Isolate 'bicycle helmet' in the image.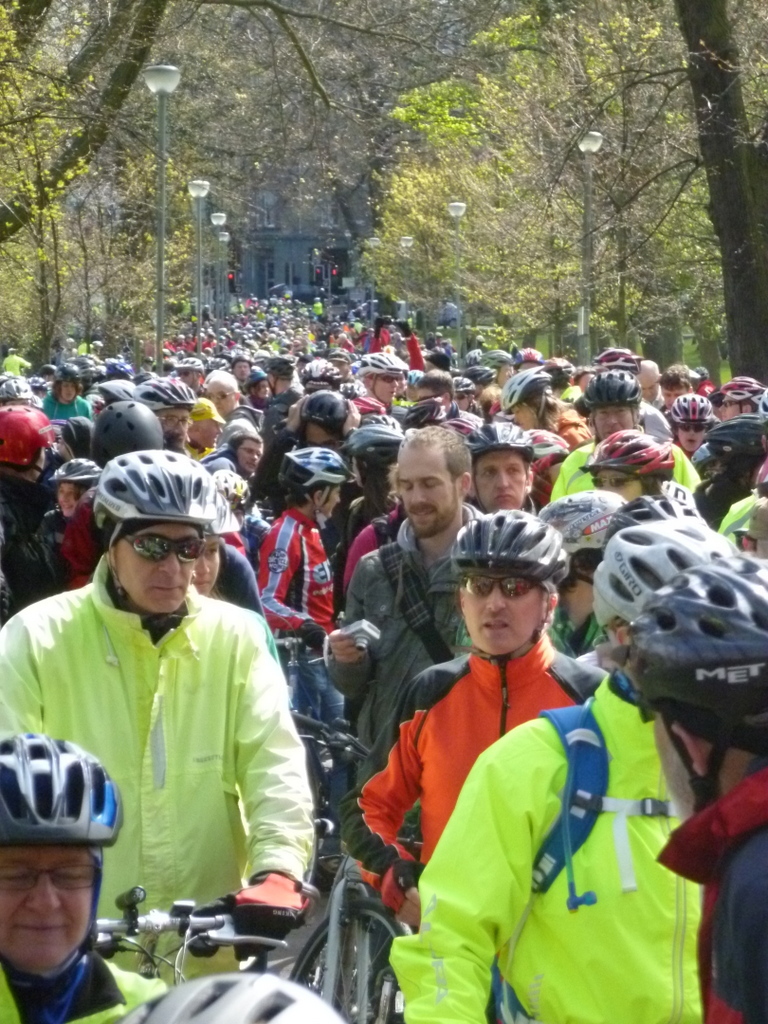
Isolated region: select_region(525, 430, 568, 458).
